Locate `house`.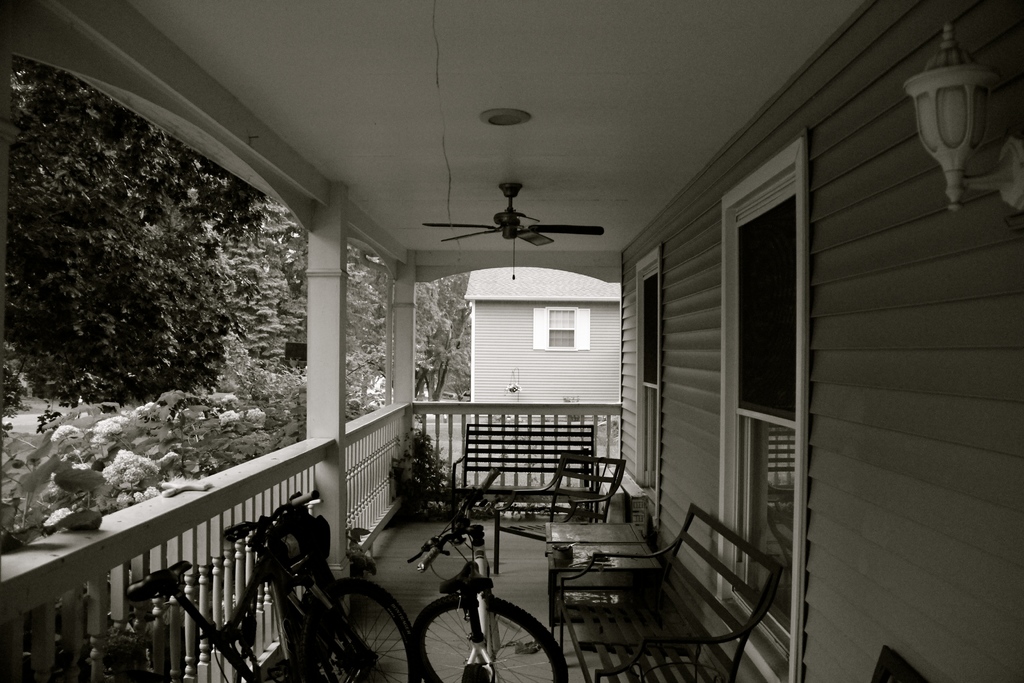
Bounding box: {"x1": 0, "y1": 0, "x2": 1023, "y2": 682}.
